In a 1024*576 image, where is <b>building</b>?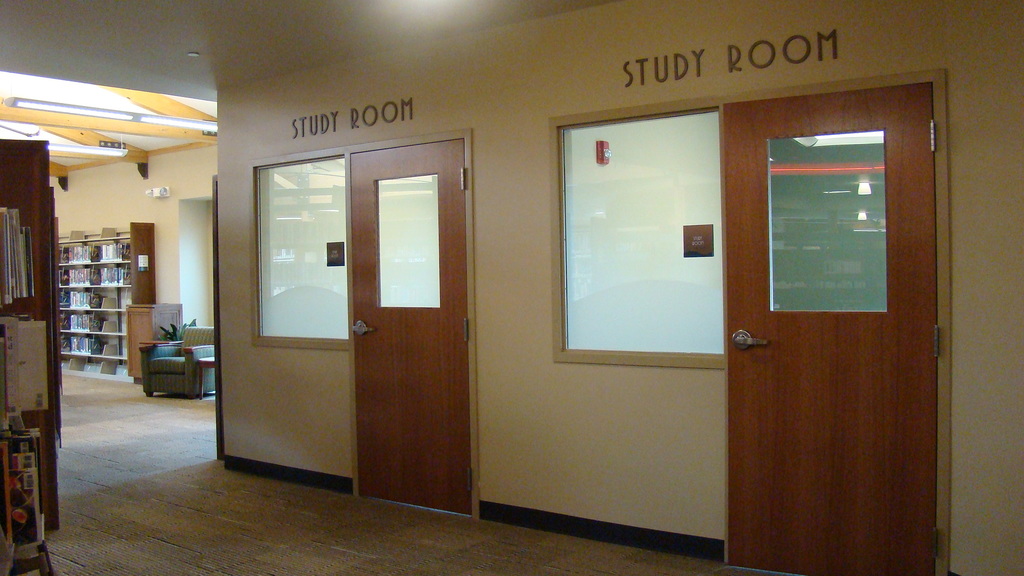
(0,0,1023,575).
